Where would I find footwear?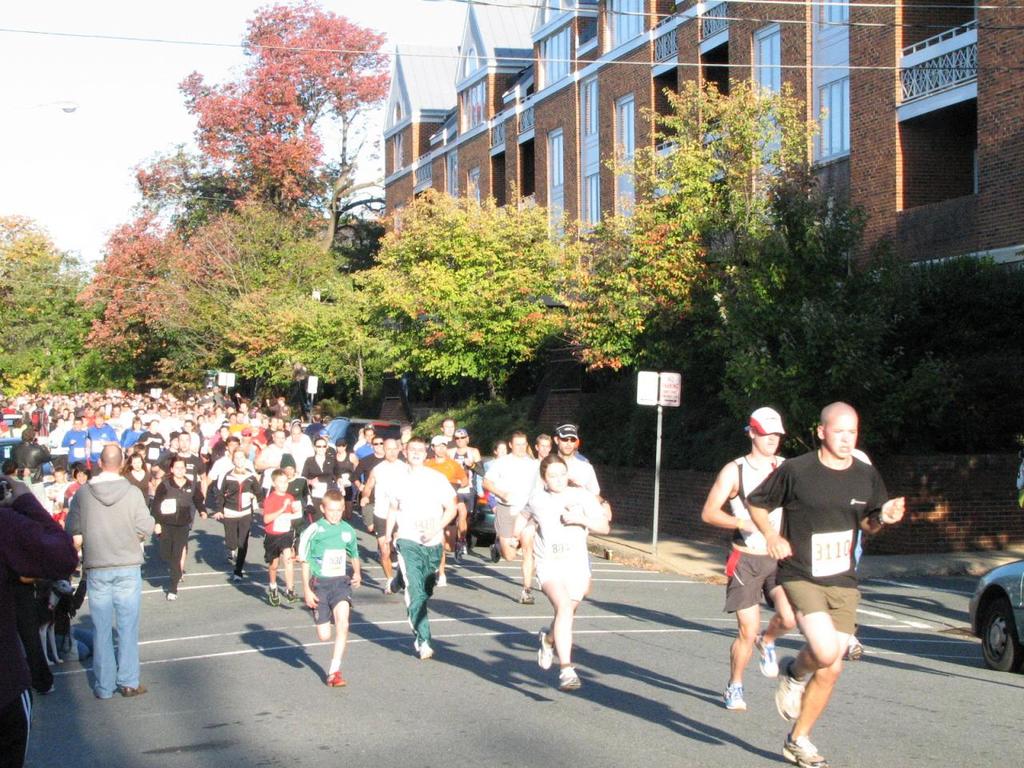
At (434, 574, 451, 590).
